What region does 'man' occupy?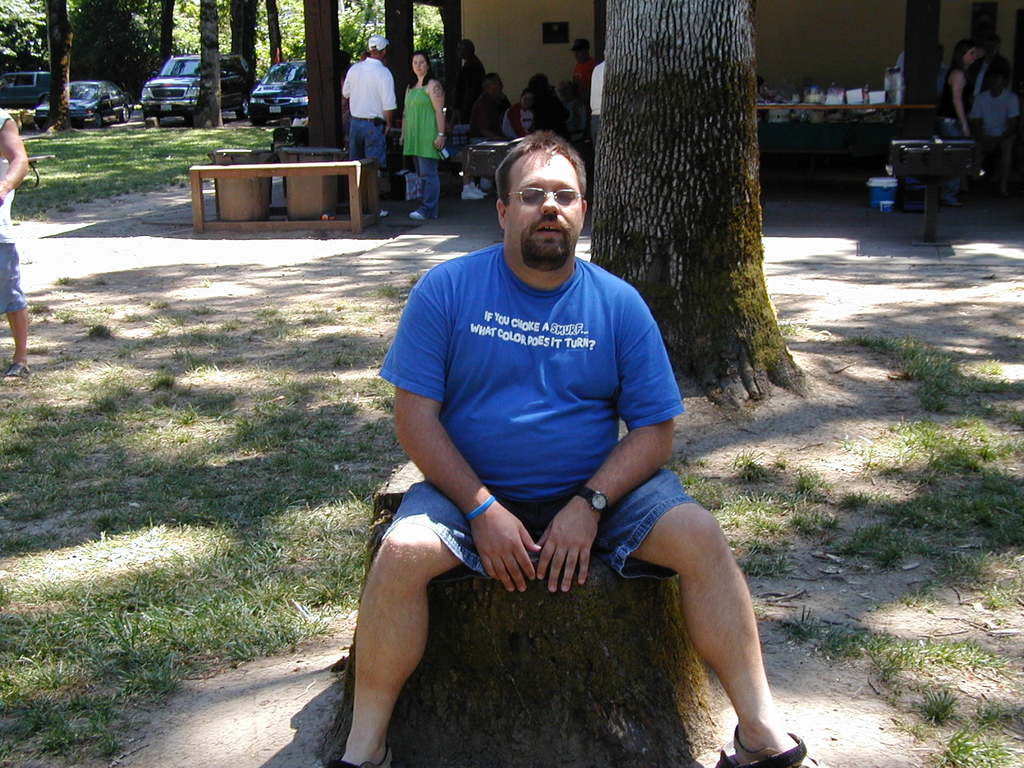
box(573, 42, 596, 96).
